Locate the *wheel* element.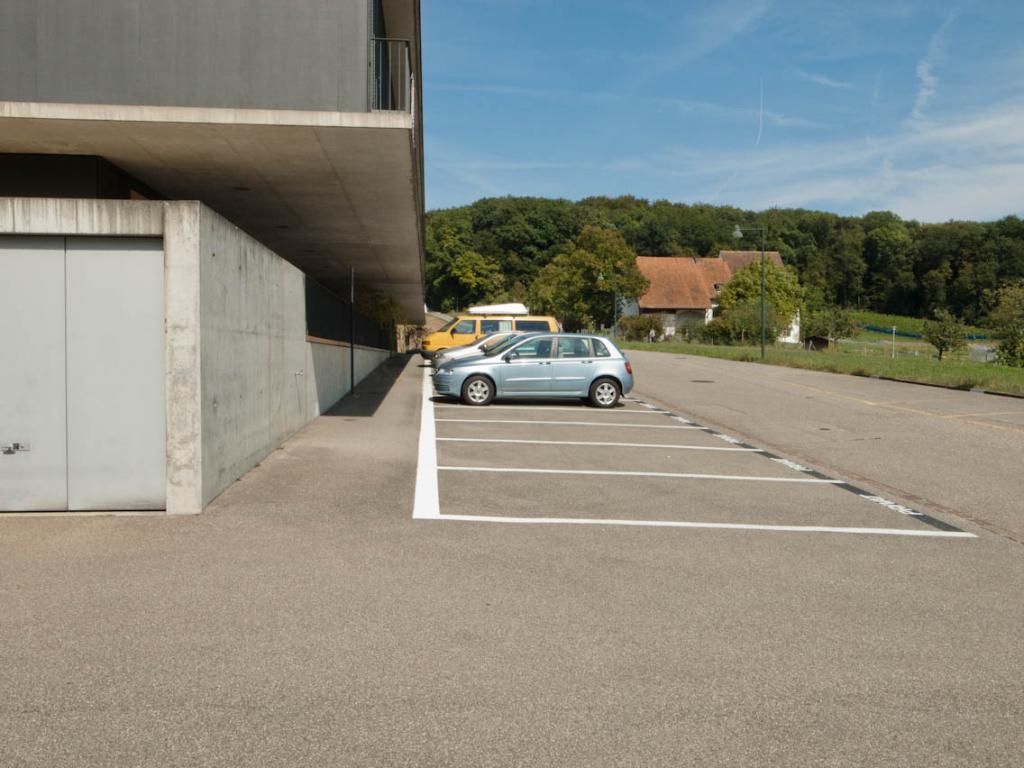
Element bbox: 593/379/620/408.
